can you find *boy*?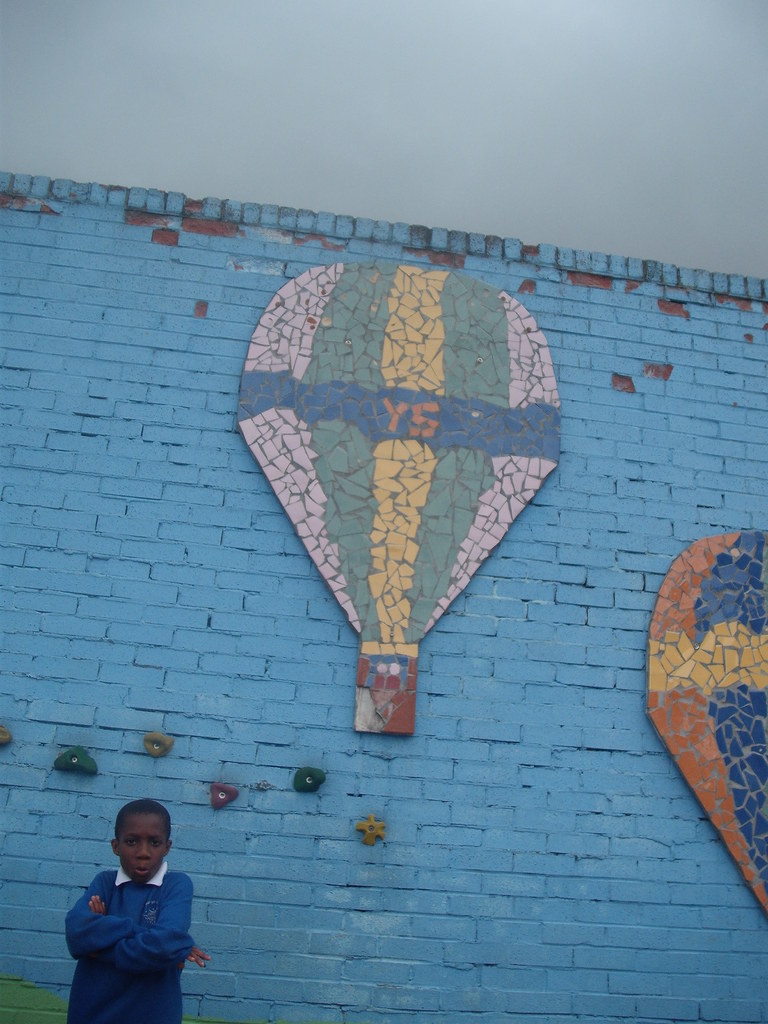
Yes, bounding box: select_region(58, 801, 216, 991).
